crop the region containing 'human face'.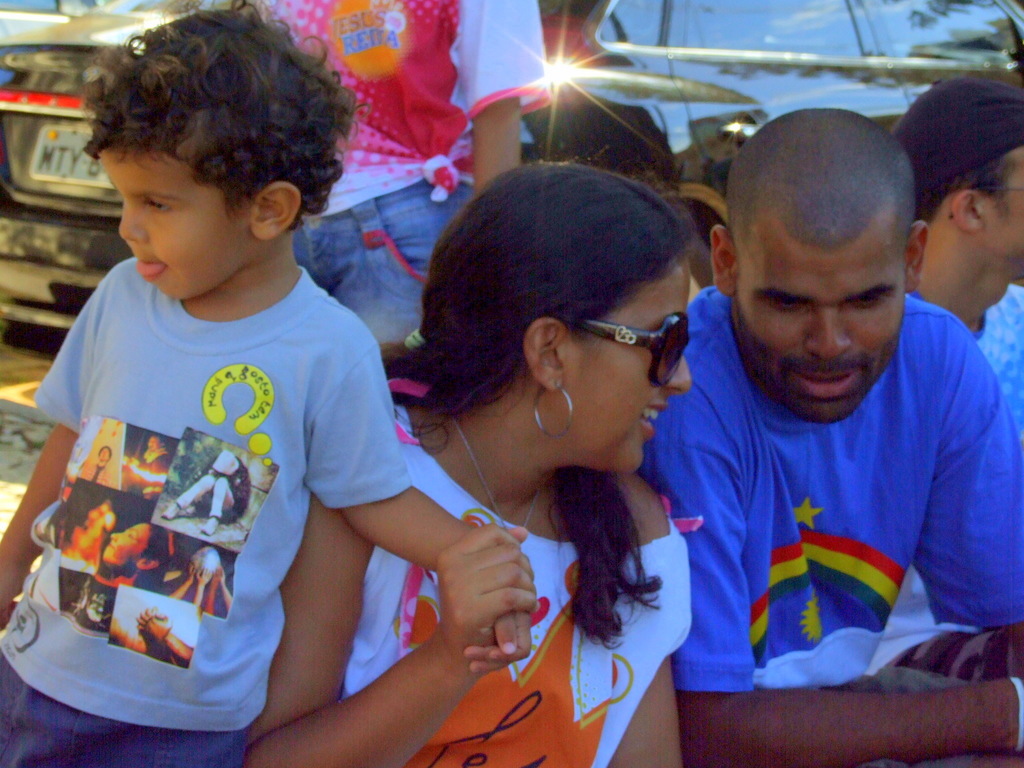
Crop region: {"left": 97, "top": 151, "right": 250, "bottom": 301}.
